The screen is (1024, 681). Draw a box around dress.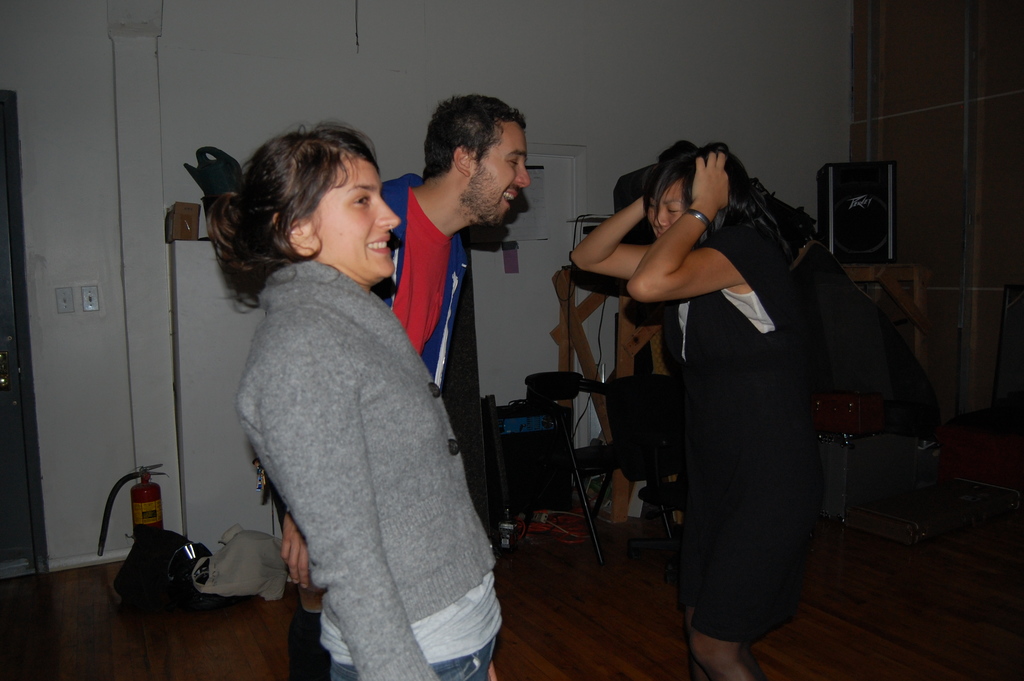
bbox=(671, 209, 847, 628).
